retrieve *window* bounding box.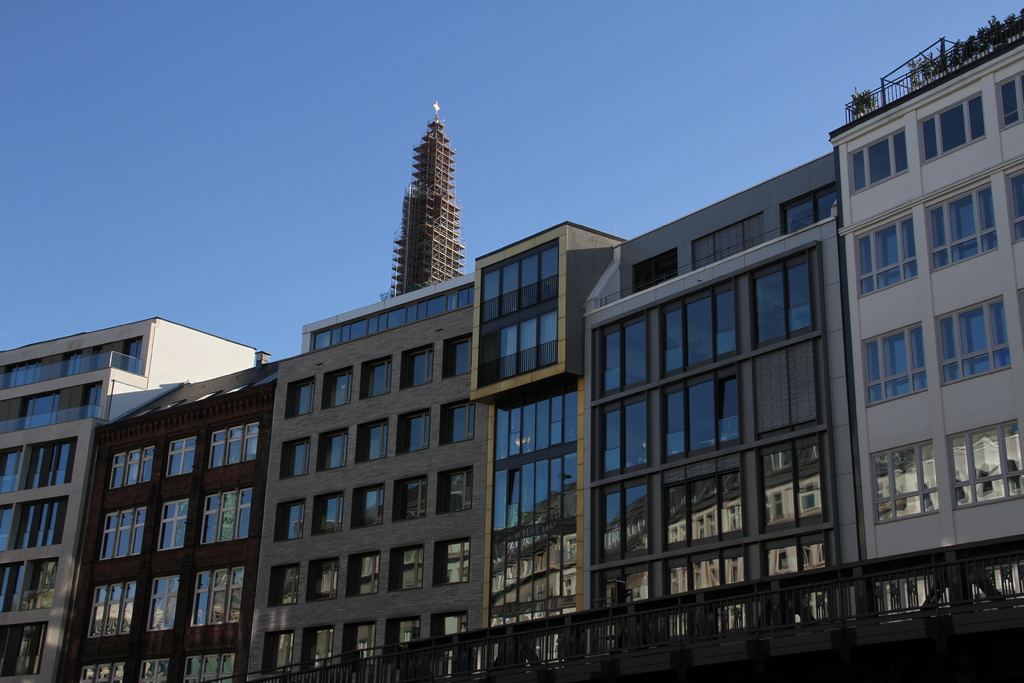
Bounding box: 662, 449, 747, 554.
